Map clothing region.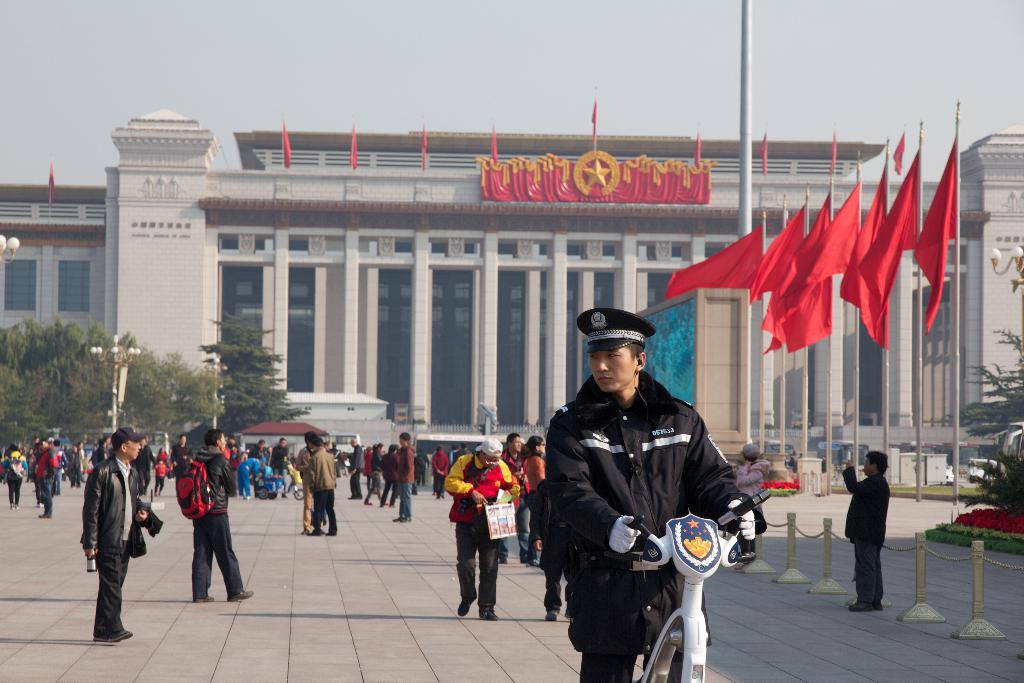
Mapped to 737, 458, 767, 518.
